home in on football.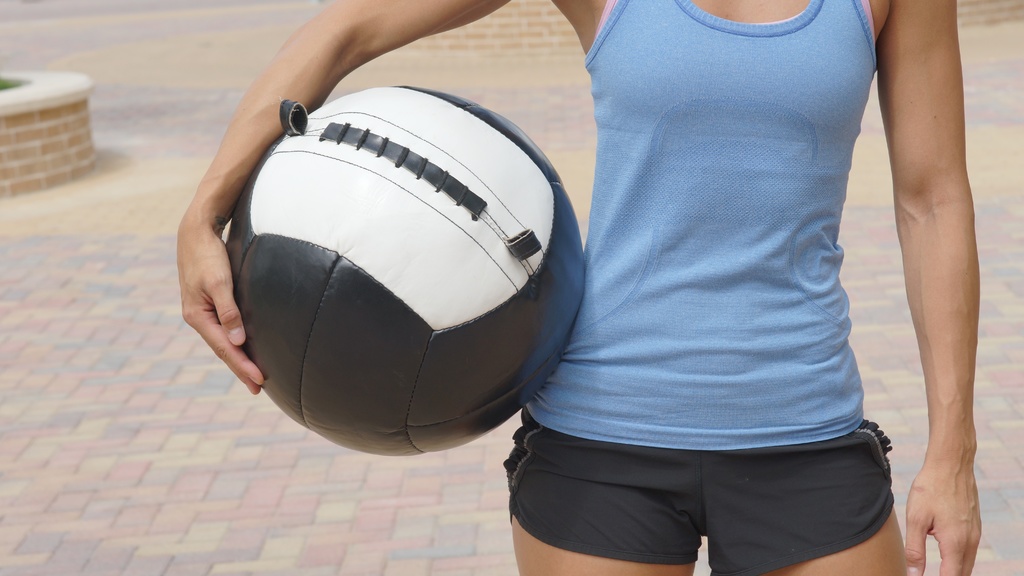
Homed in at Rect(223, 86, 594, 453).
